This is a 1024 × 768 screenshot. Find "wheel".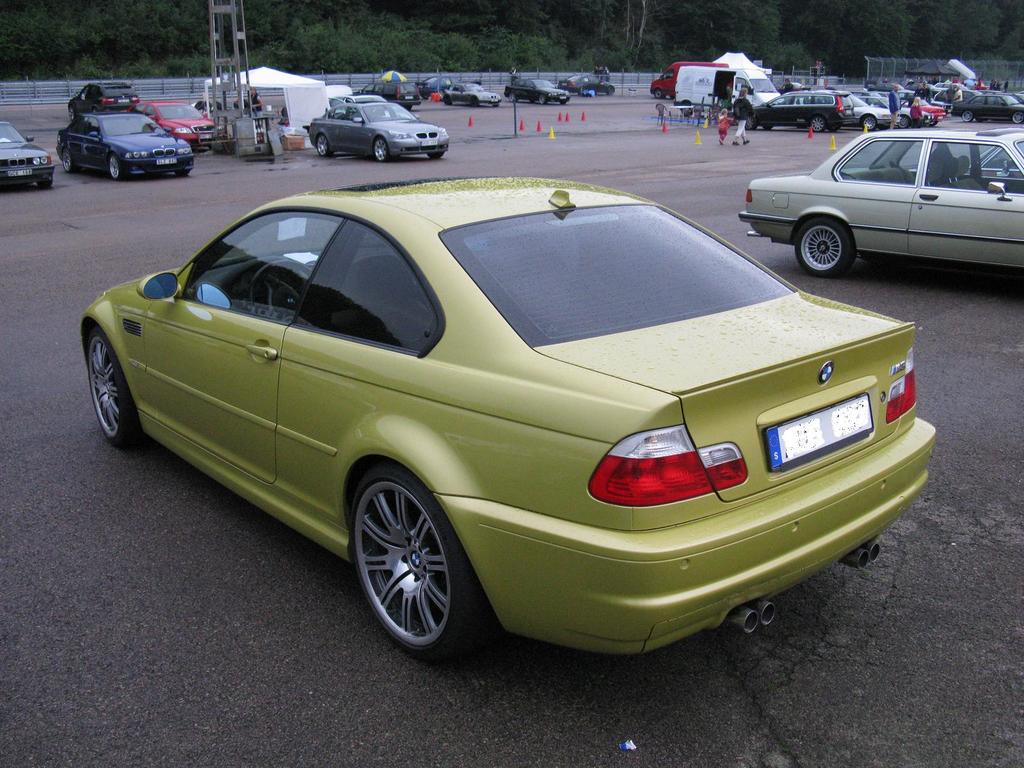
Bounding box: box(427, 154, 443, 157).
